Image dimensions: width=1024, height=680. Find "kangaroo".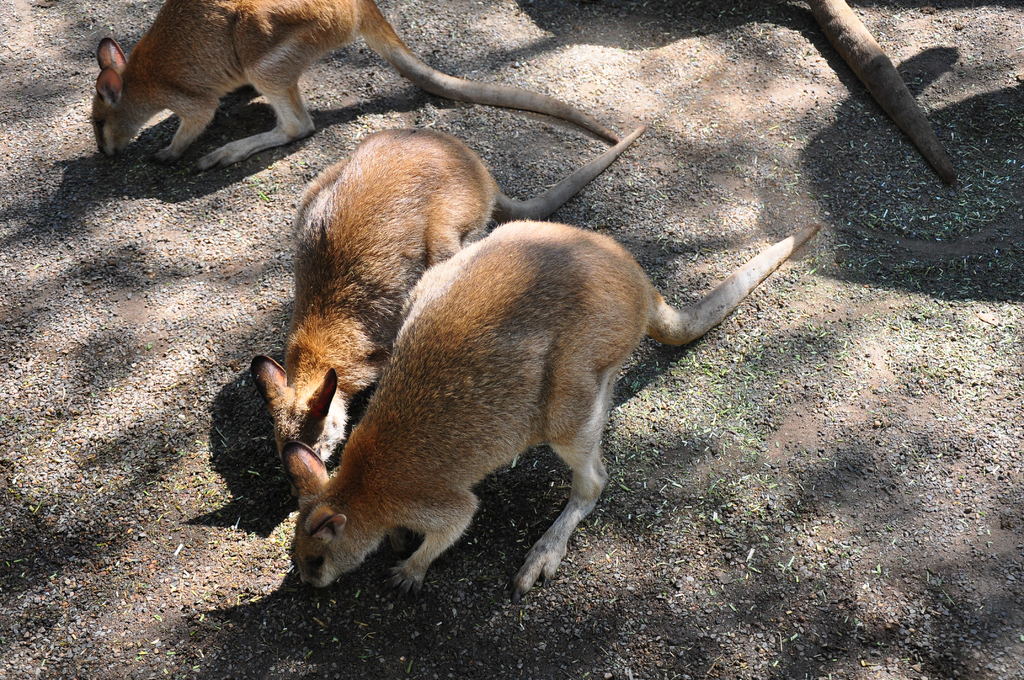
250:121:650:511.
